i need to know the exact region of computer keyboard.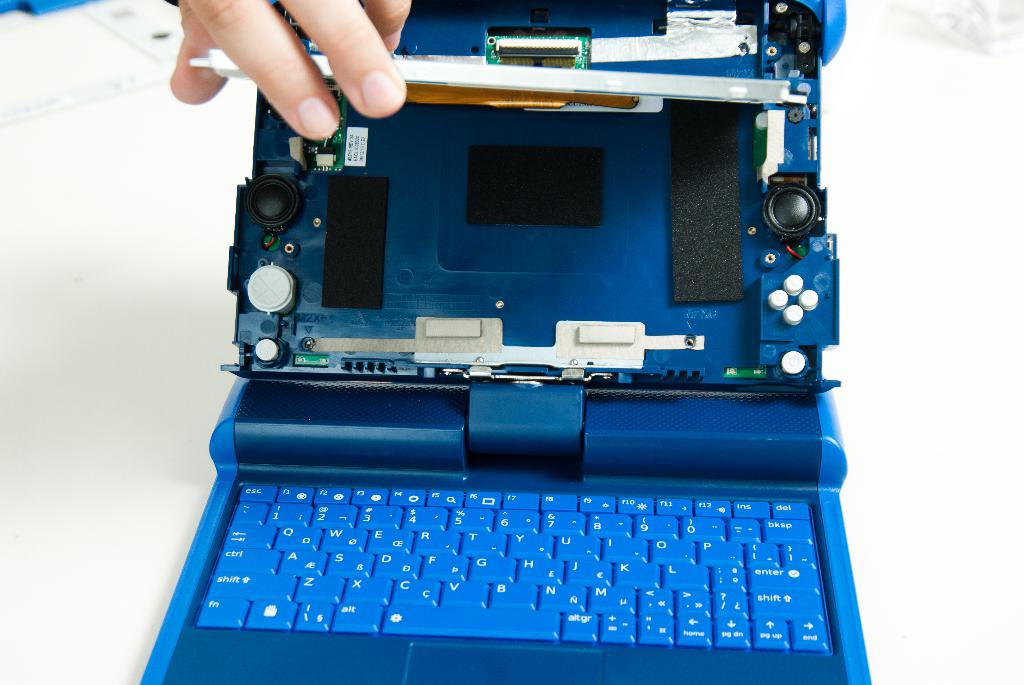
Region: detection(191, 485, 830, 654).
